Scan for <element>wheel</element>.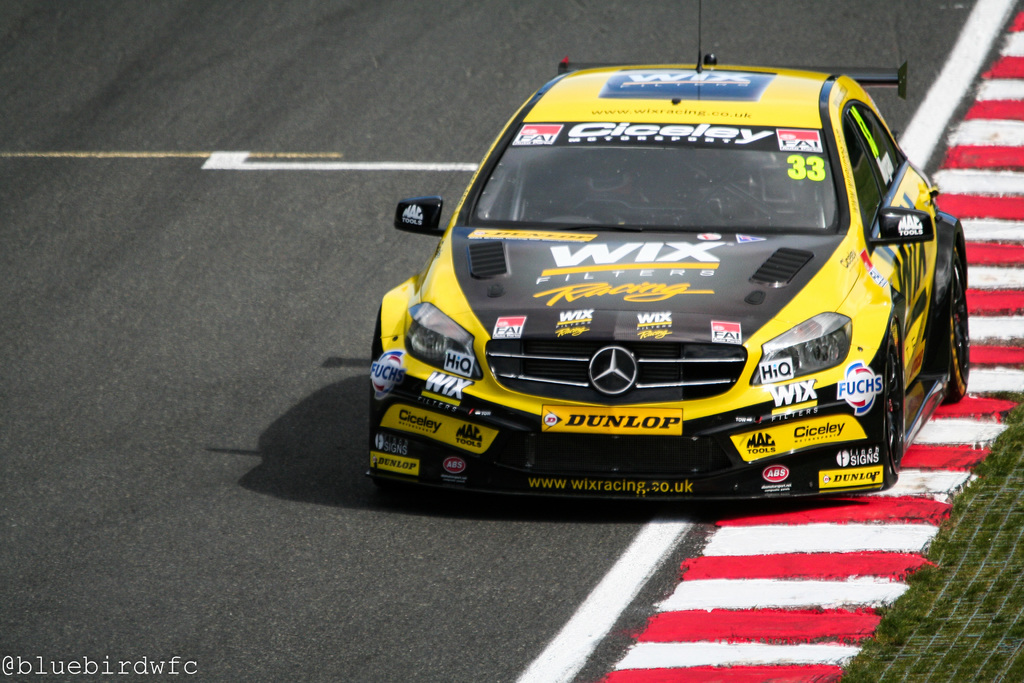
Scan result: 877, 332, 918, 488.
